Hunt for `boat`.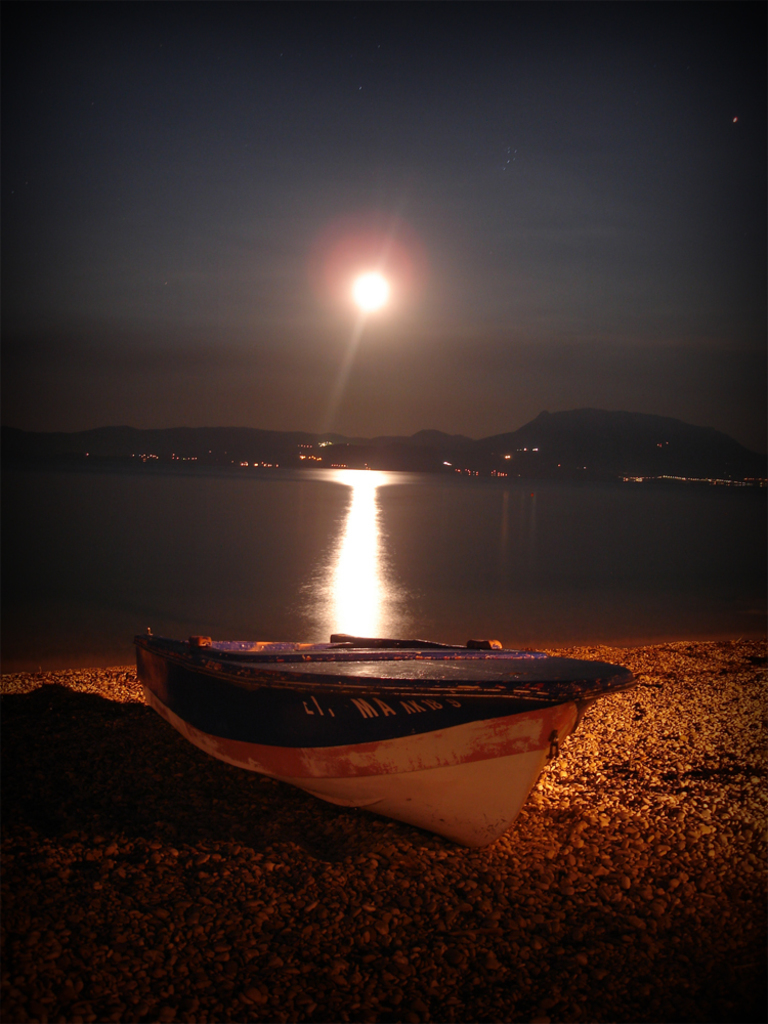
Hunted down at 155 599 616 816.
